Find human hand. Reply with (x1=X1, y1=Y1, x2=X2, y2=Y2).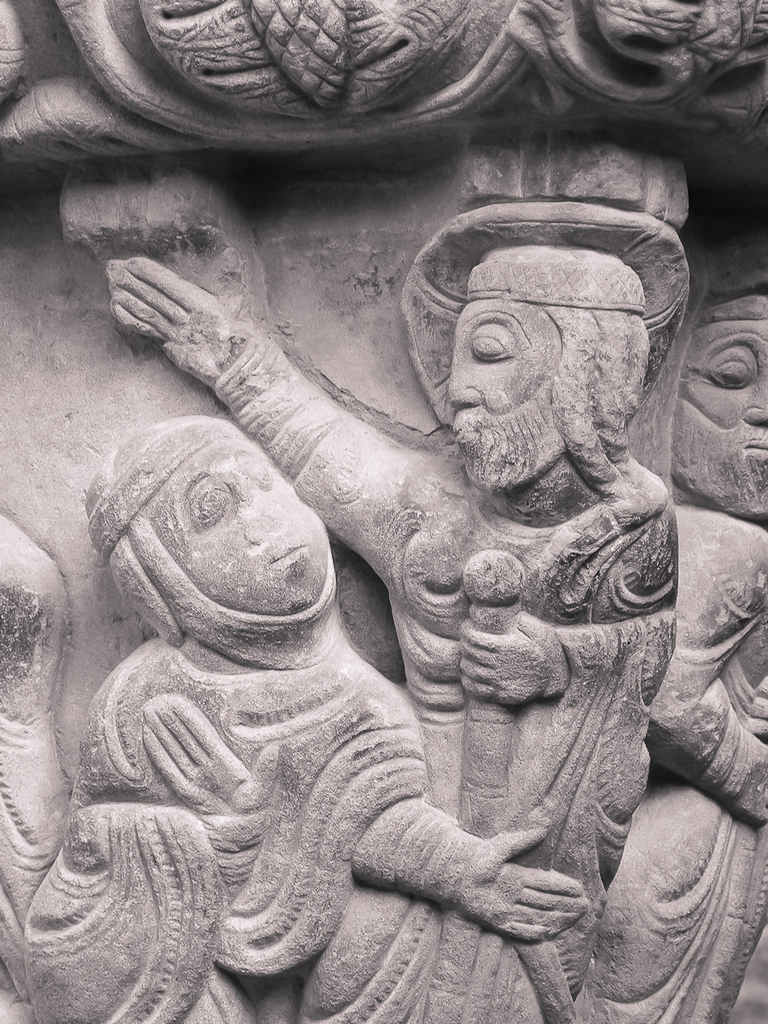
(x1=741, y1=676, x2=767, y2=743).
